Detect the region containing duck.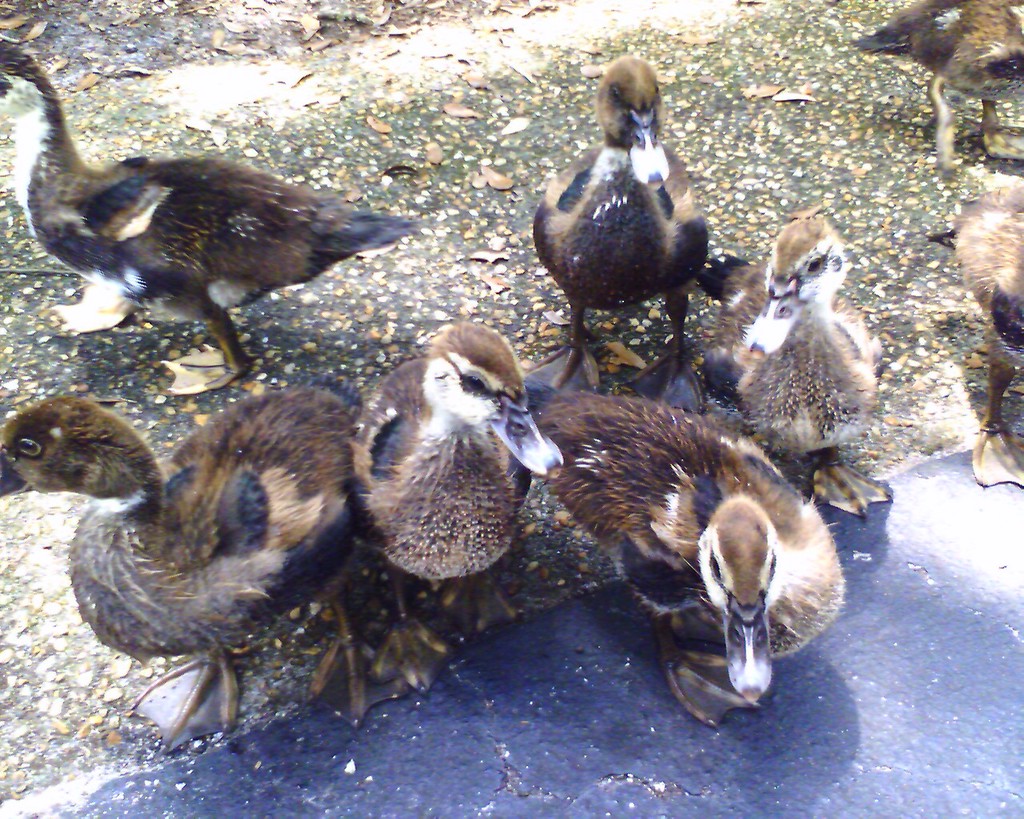
l=0, t=32, r=422, b=391.
